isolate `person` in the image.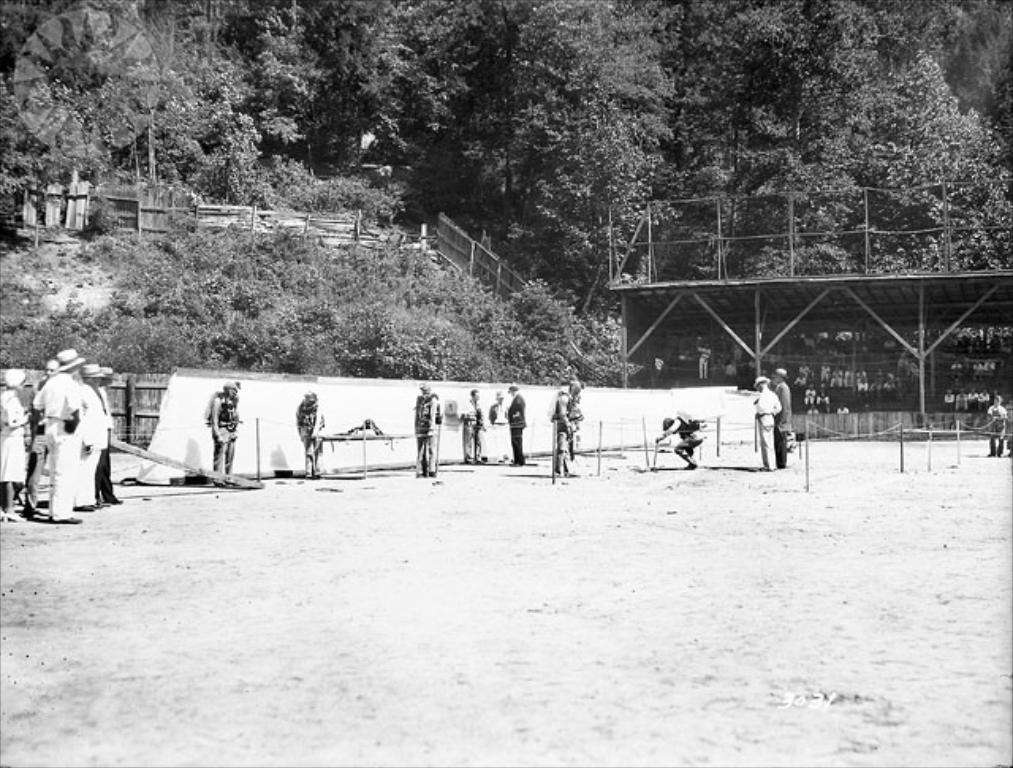
Isolated region: left=768, top=366, right=793, bottom=462.
